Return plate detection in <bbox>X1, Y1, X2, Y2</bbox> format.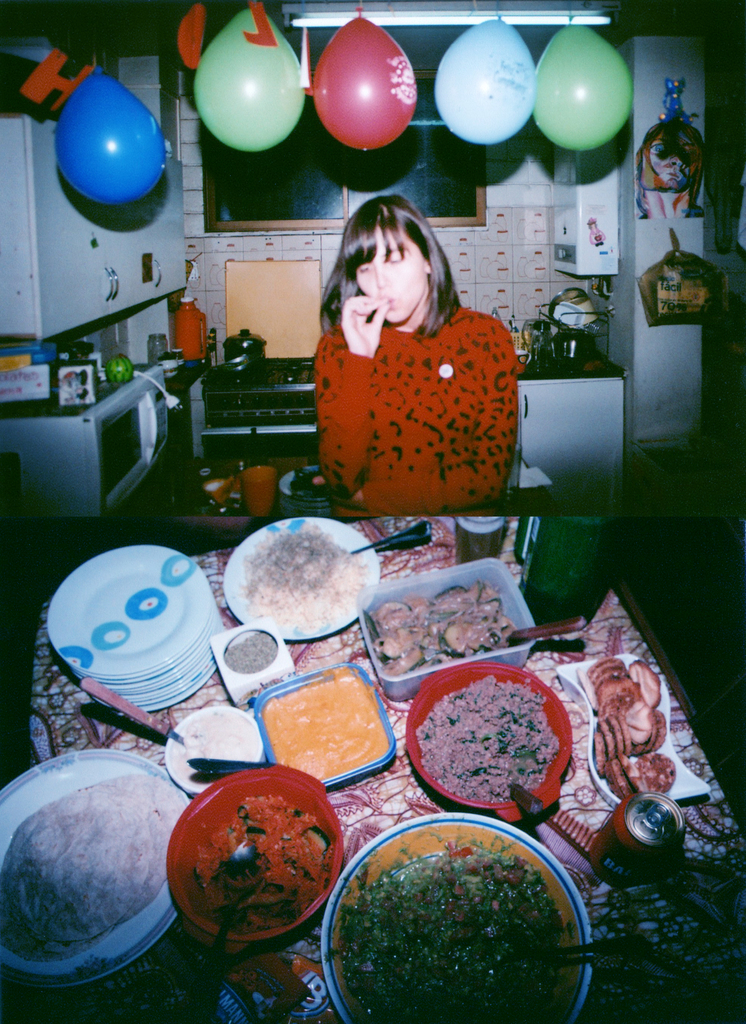
<bbox>324, 808, 596, 1023</bbox>.
